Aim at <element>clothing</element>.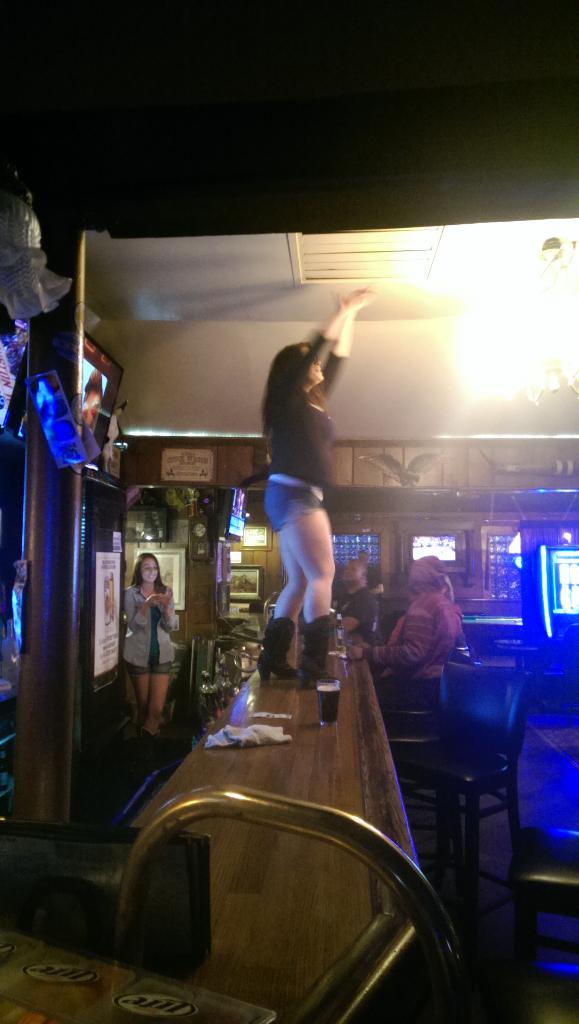
Aimed at 266/339/345/526.
